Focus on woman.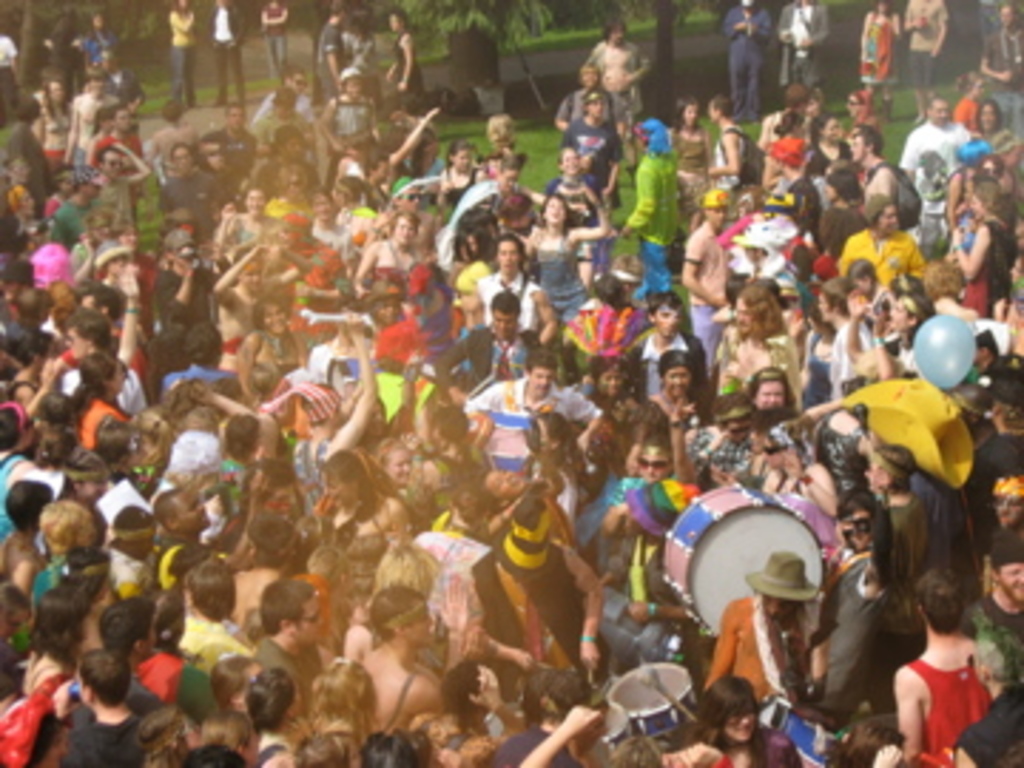
Focused at (left=708, top=287, right=816, bottom=412).
